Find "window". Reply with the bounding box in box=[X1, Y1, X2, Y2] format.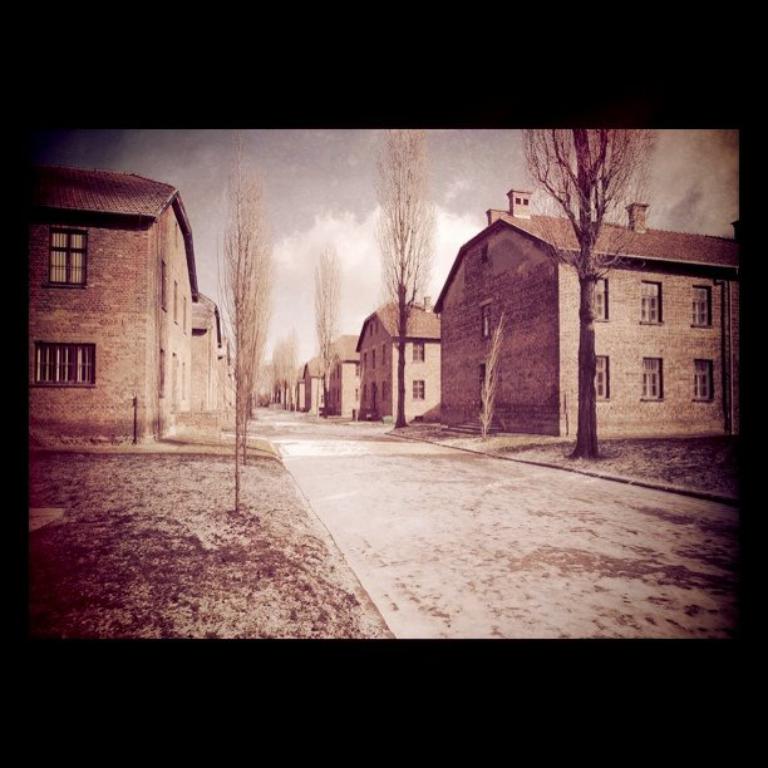
box=[637, 355, 664, 400].
